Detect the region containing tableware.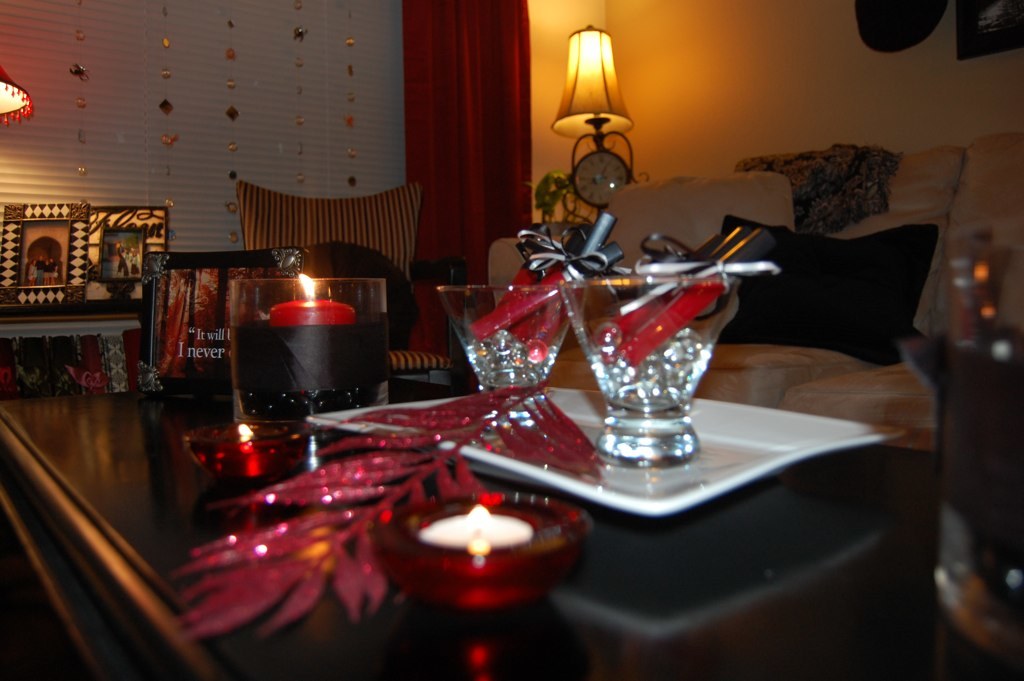
[left=307, top=377, right=906, bottom=524].
